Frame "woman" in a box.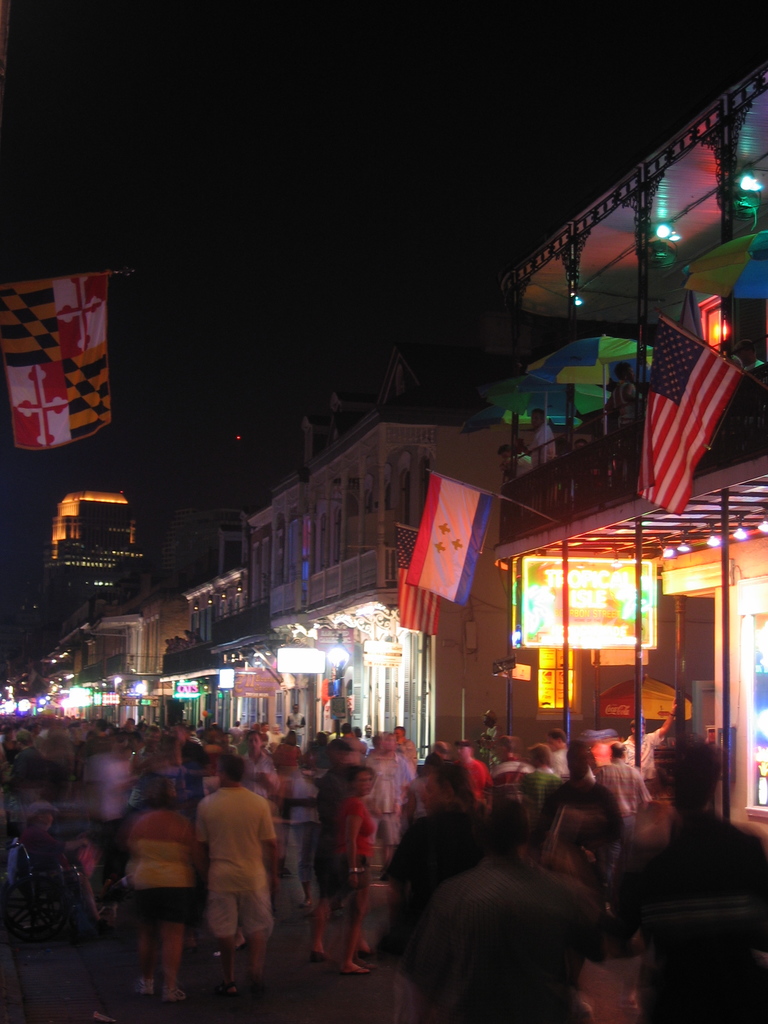
[124, 783, 199, 1000].
